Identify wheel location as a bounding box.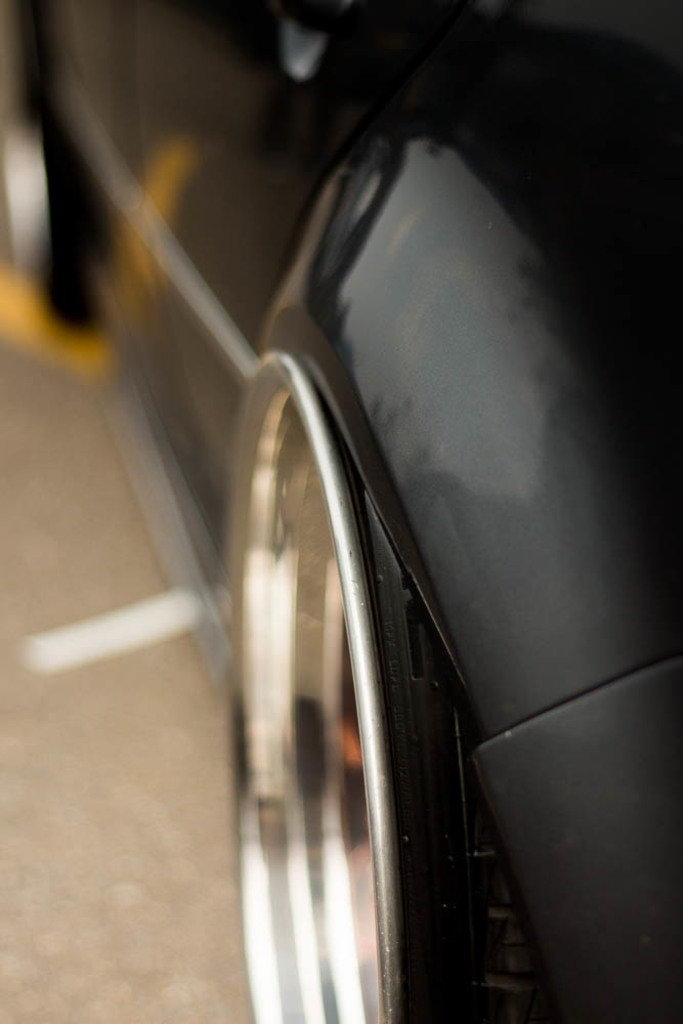
<box>246,347,490,1004</box>.
